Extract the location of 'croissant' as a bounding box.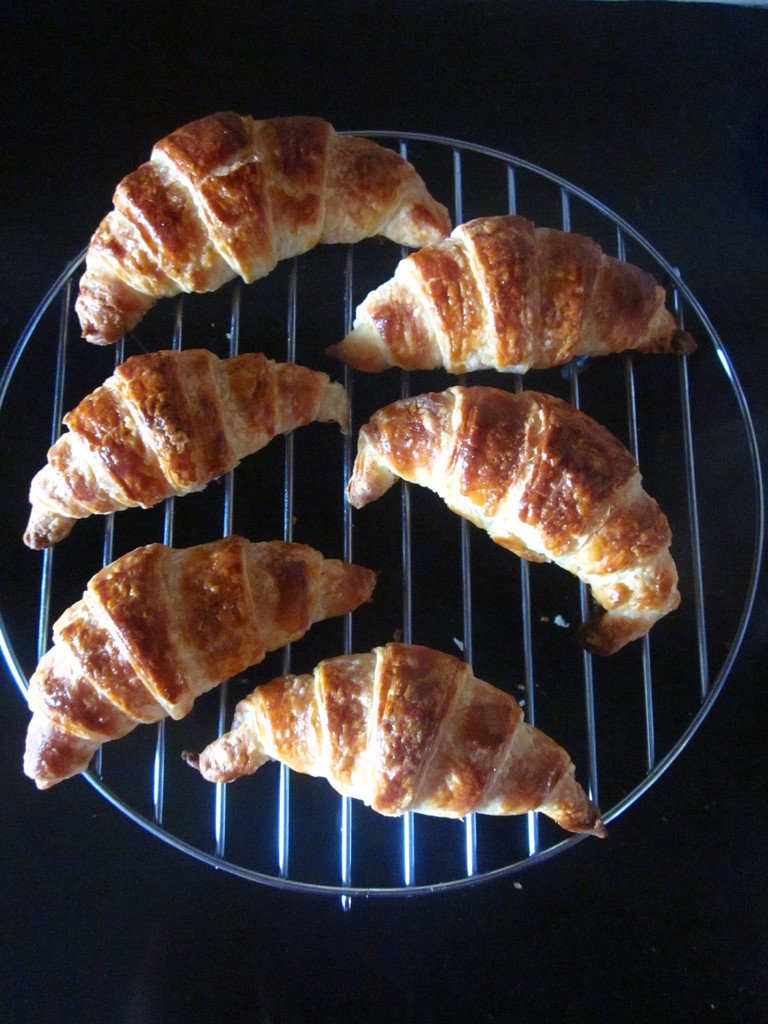
select_region(334, 218, 691, 370).
